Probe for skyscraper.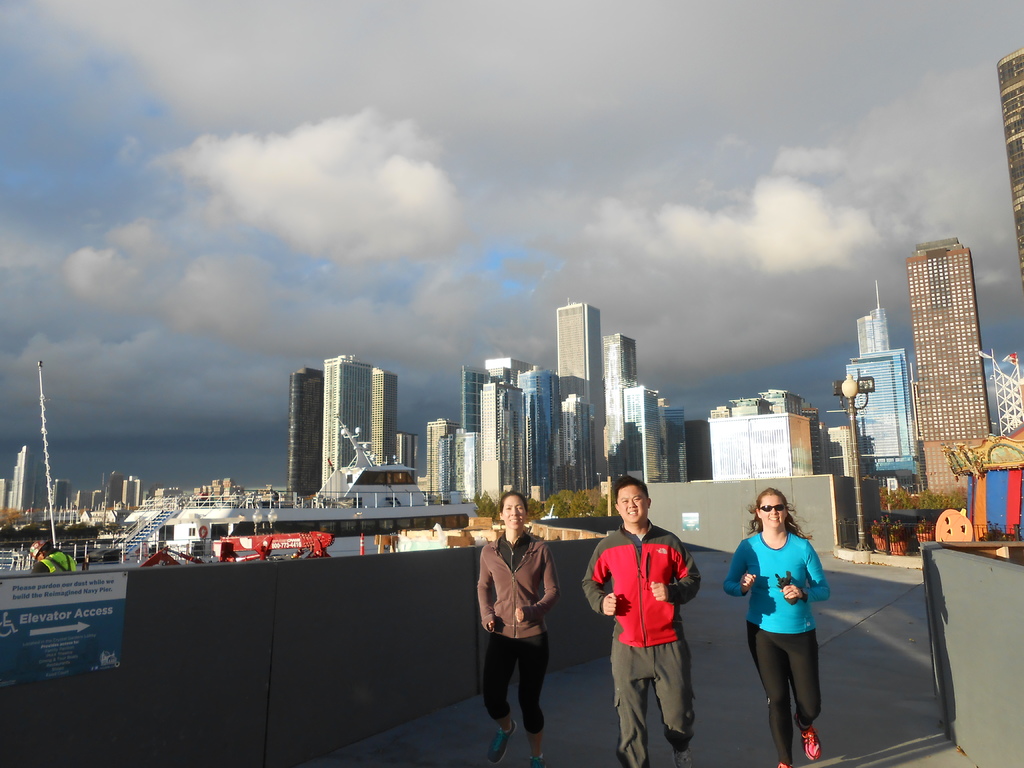
Probe result: [317,358,373,497].
